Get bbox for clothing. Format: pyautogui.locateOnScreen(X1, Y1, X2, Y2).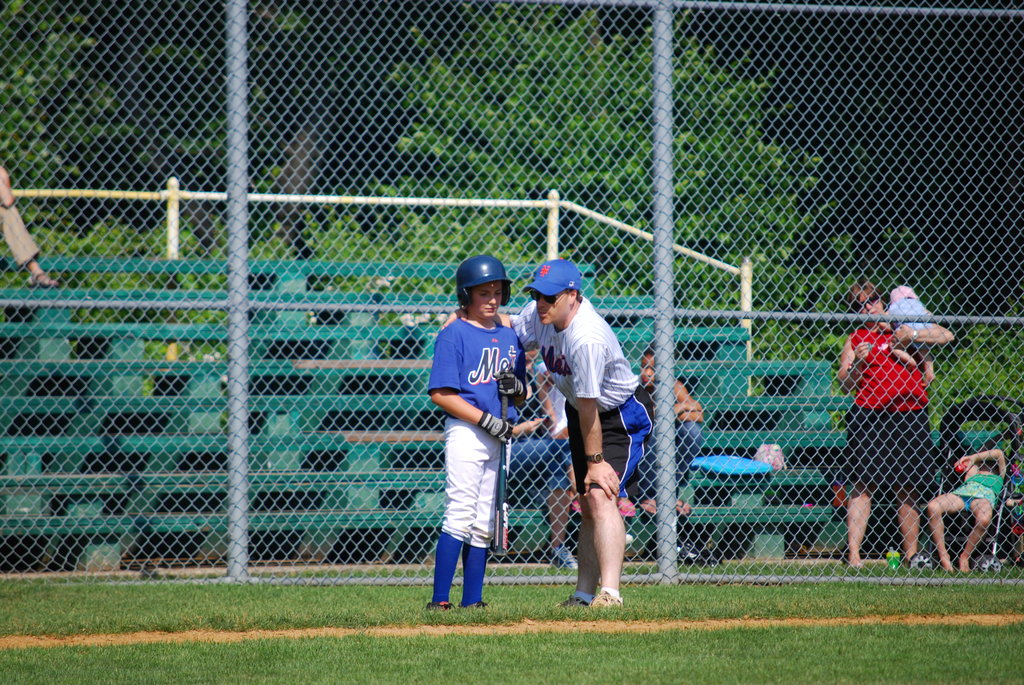
pyautogui.locateOnScreen(842, 326, 947, 492).
